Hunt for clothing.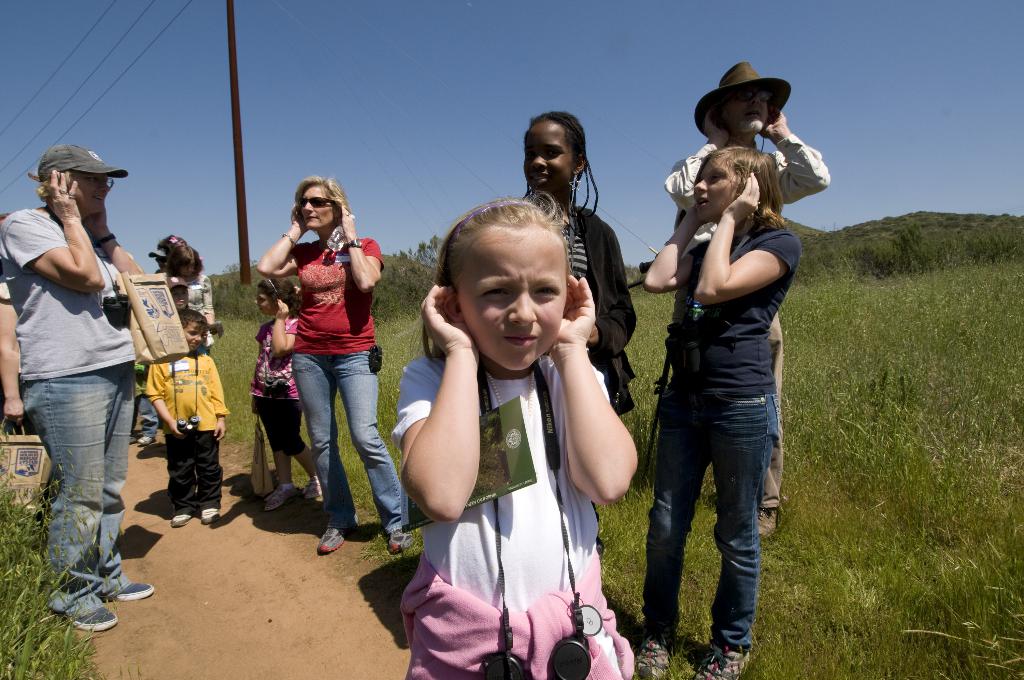
Hunted down at 666/149/831/522.
